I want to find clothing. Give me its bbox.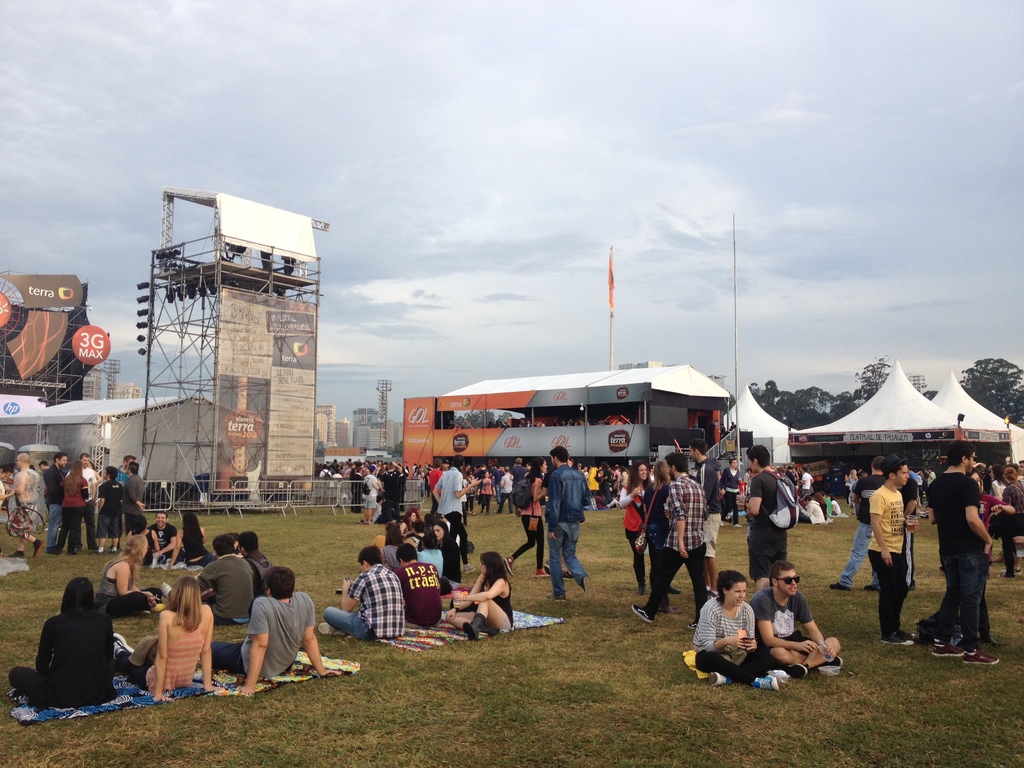
(84, 508, 117, 541).
